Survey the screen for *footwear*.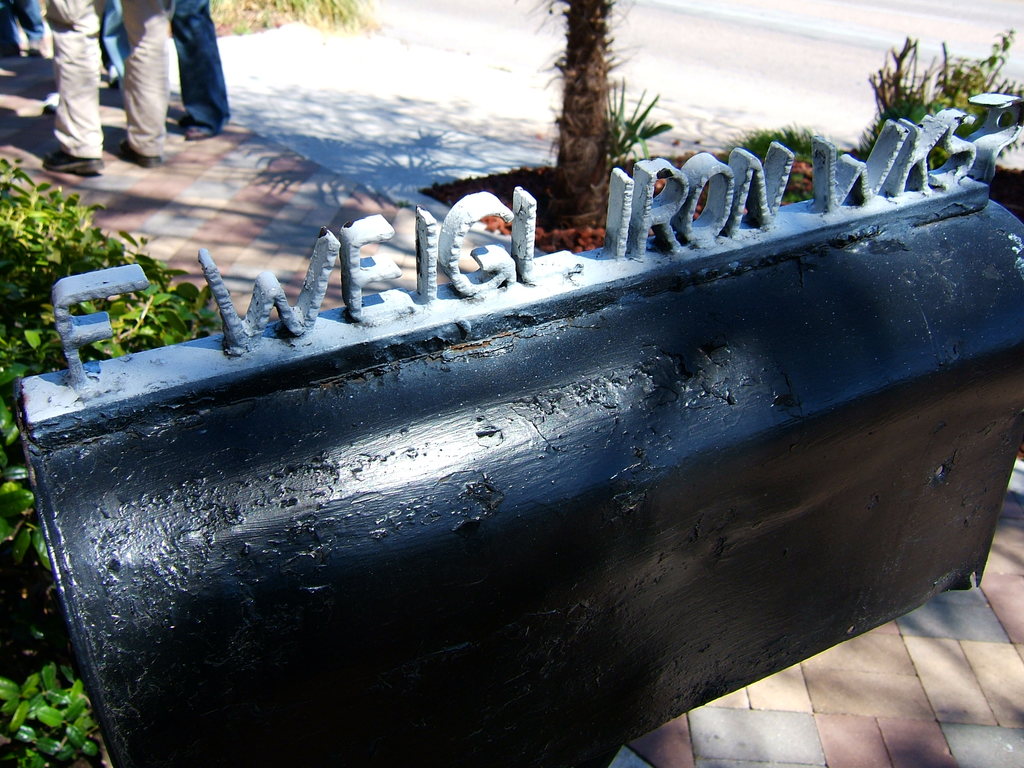
Survey found: rect(189, 124, 212, 141).
